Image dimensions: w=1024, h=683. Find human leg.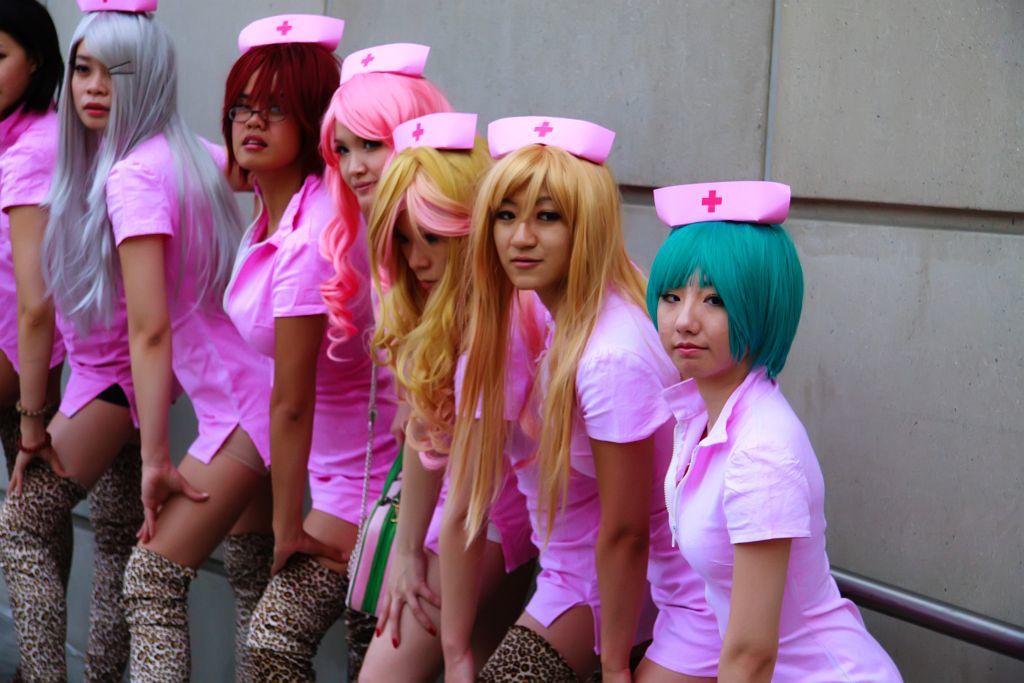
Rect(220, 494, 275, 675).
